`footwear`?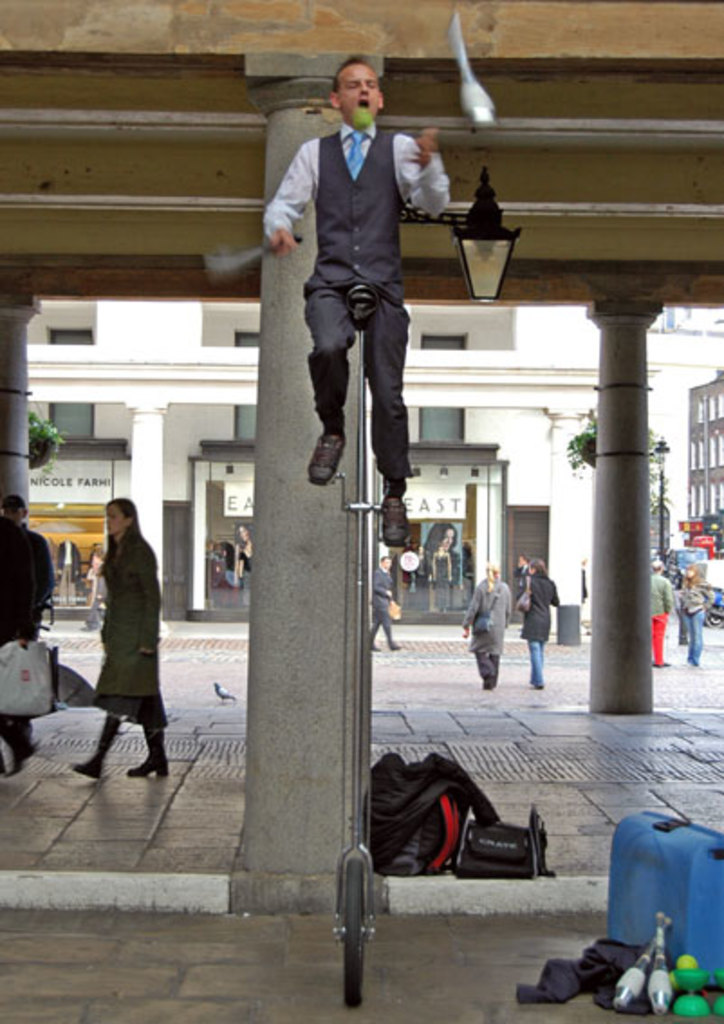
left=67, top=746, right=107, bottom=789
